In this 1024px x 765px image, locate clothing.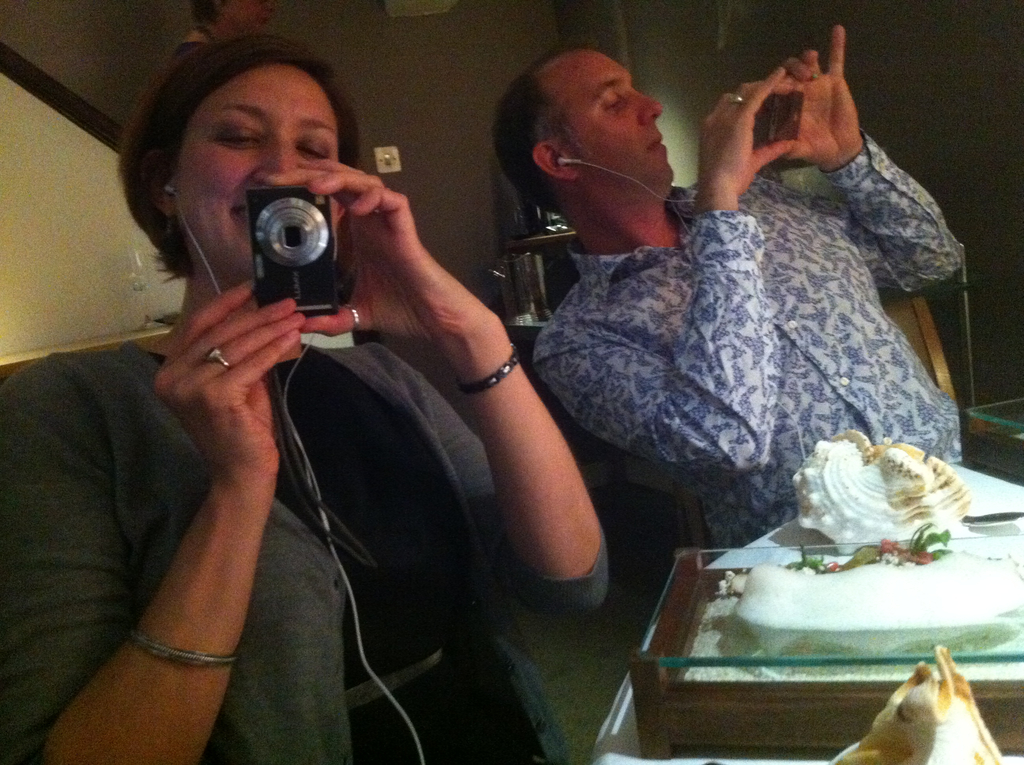
Bounding box: x1=129, y1=59, x2=748, y2=745.
